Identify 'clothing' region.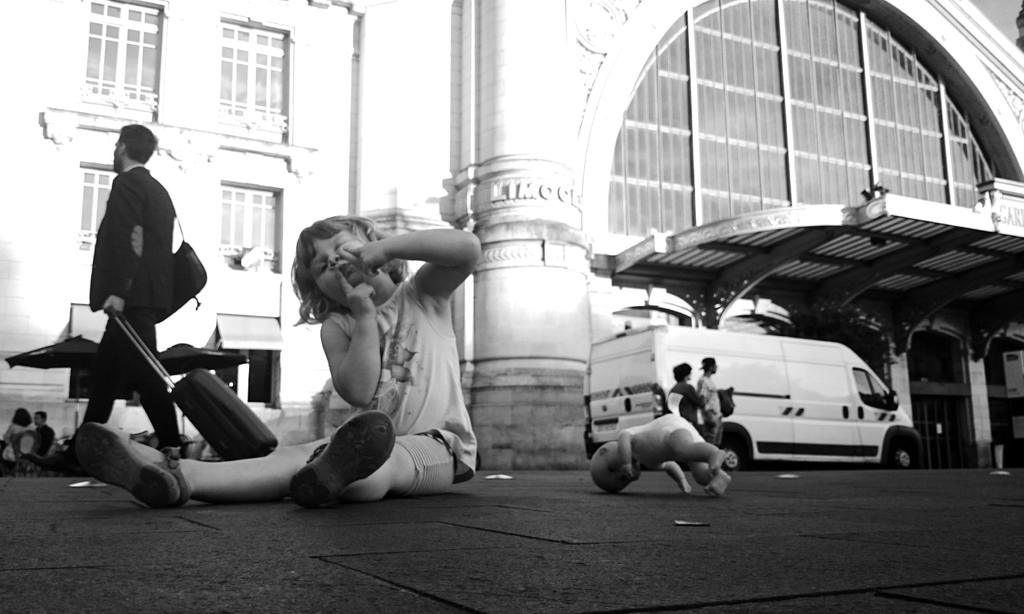
Region: region(8, 416, 40, 471).
